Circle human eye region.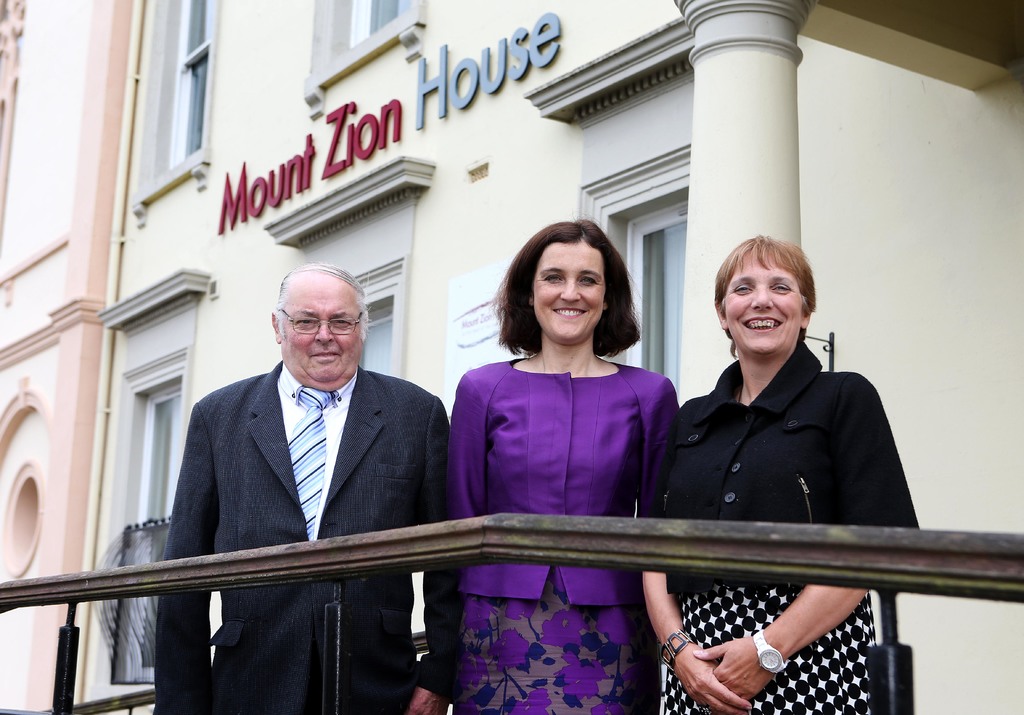
Region: bbox=(541, 268, 563, 282).
